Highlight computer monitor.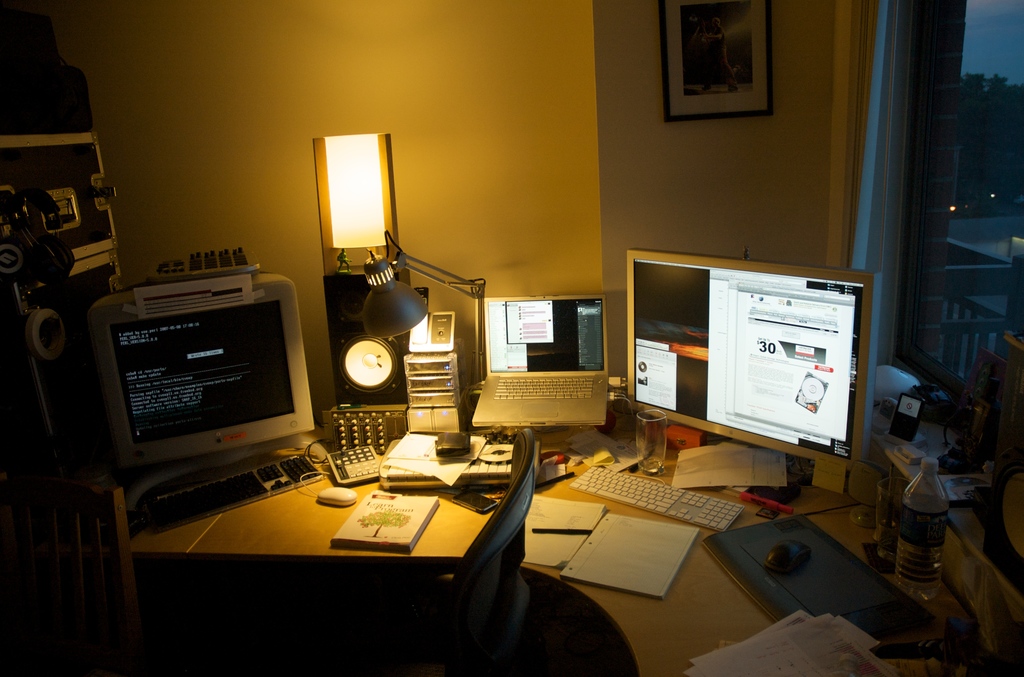
Highlighted region: select_region(606, 242, 881, 473).
